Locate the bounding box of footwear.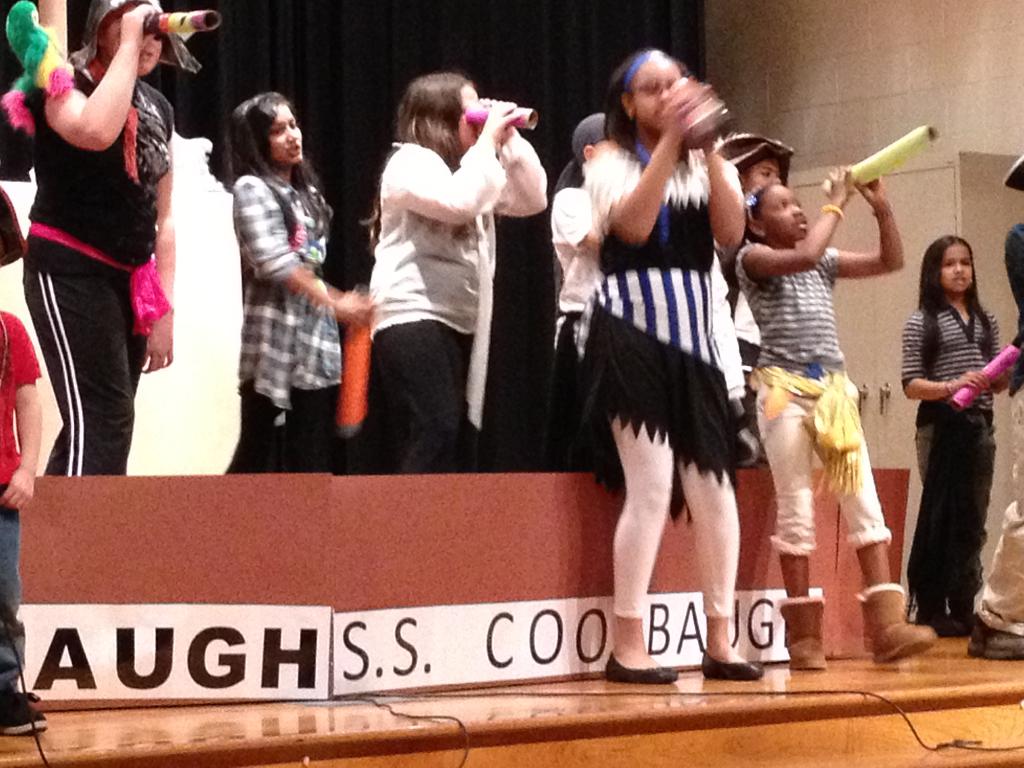
Bounding box: box=[602, 648, 677, 685].
